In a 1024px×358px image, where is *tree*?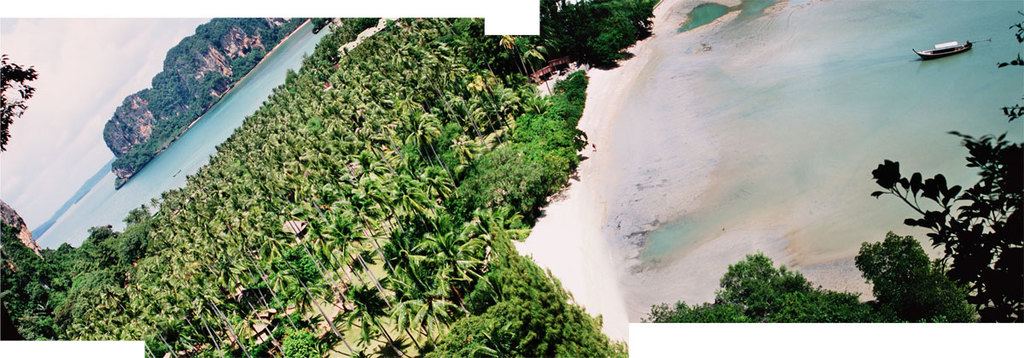
select_region(995, 7, 1023, 125).
